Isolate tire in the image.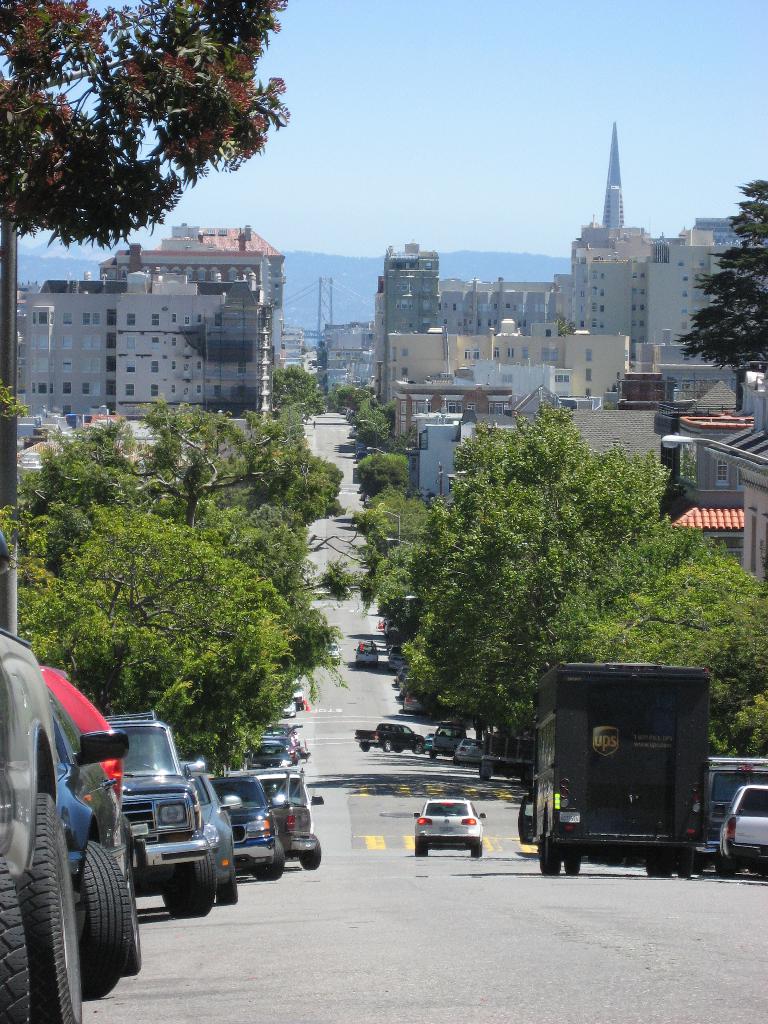
Isolated region: box(66, 844, 125, 1002).
